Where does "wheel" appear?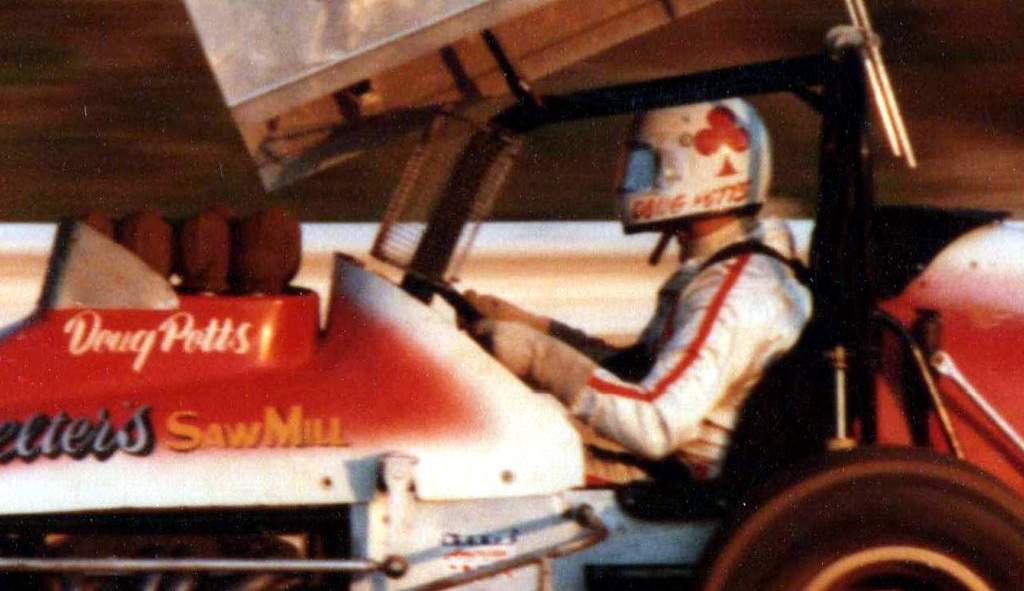
Appears at (699,430,1022,578).
